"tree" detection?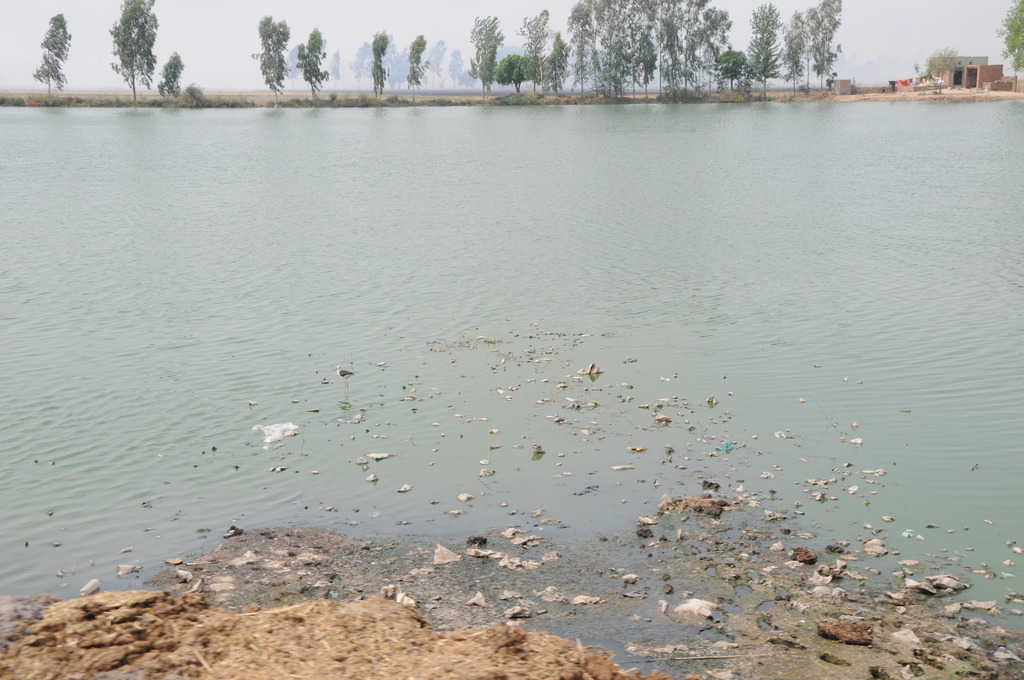
select_region(364, 32, 387, 87)
